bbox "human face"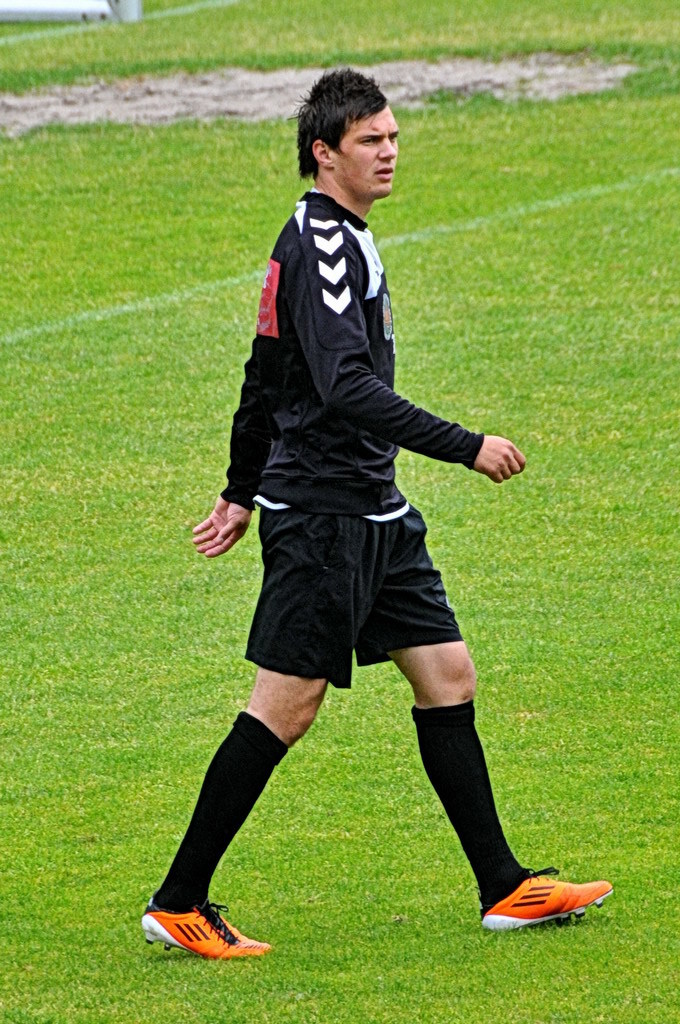
344,95,402,196
